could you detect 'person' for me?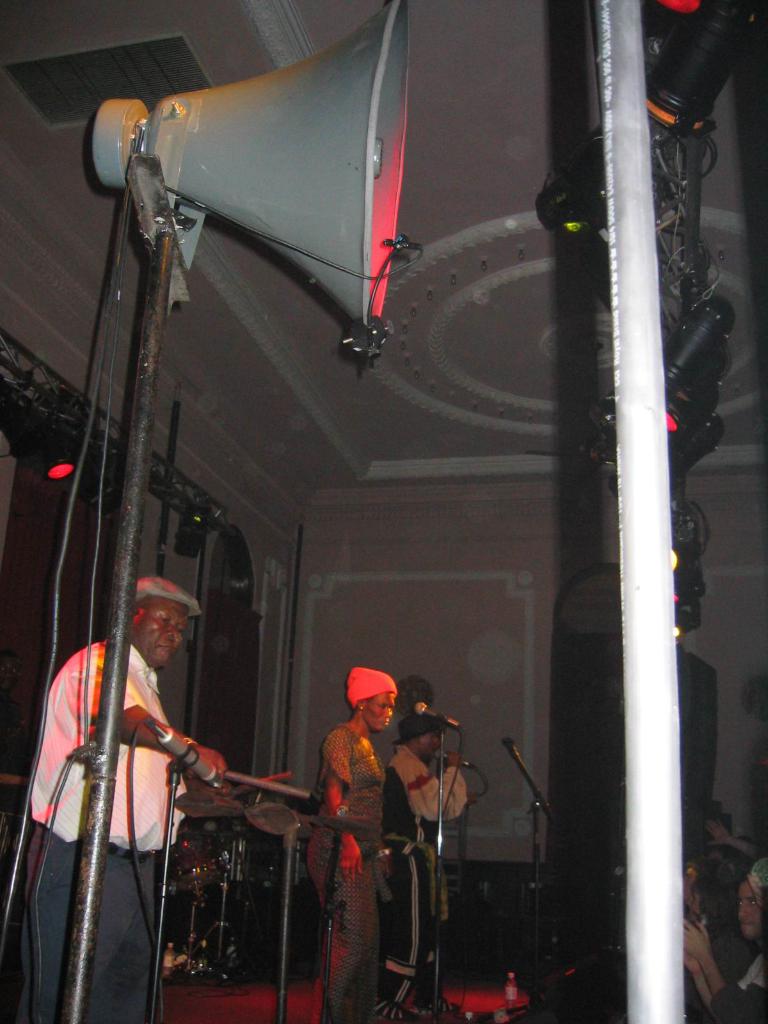
Detection result: BBox(688, 838, 756, 977).
